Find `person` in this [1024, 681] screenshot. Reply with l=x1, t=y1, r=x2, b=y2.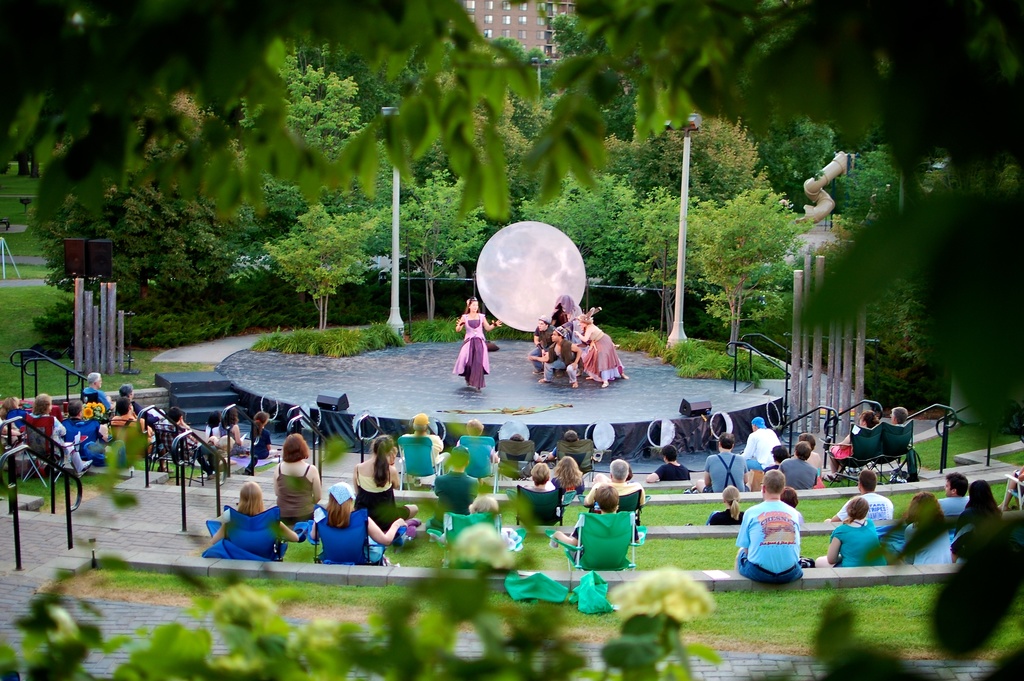
l=796, t=428, r=827, b=475.
